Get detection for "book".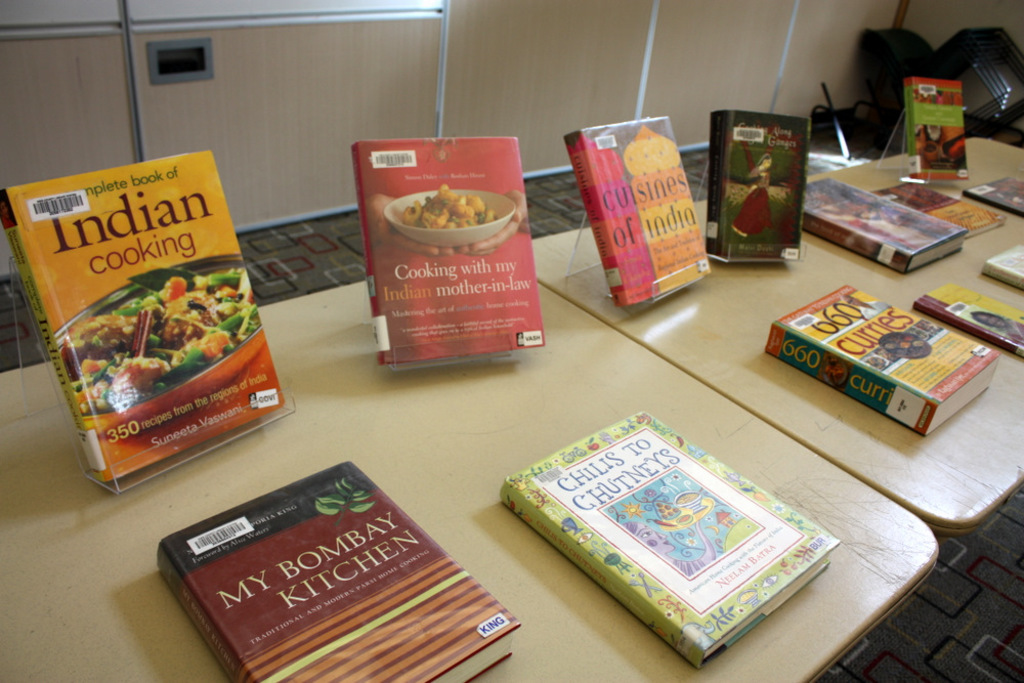
Detection: [160,464,514,682].
